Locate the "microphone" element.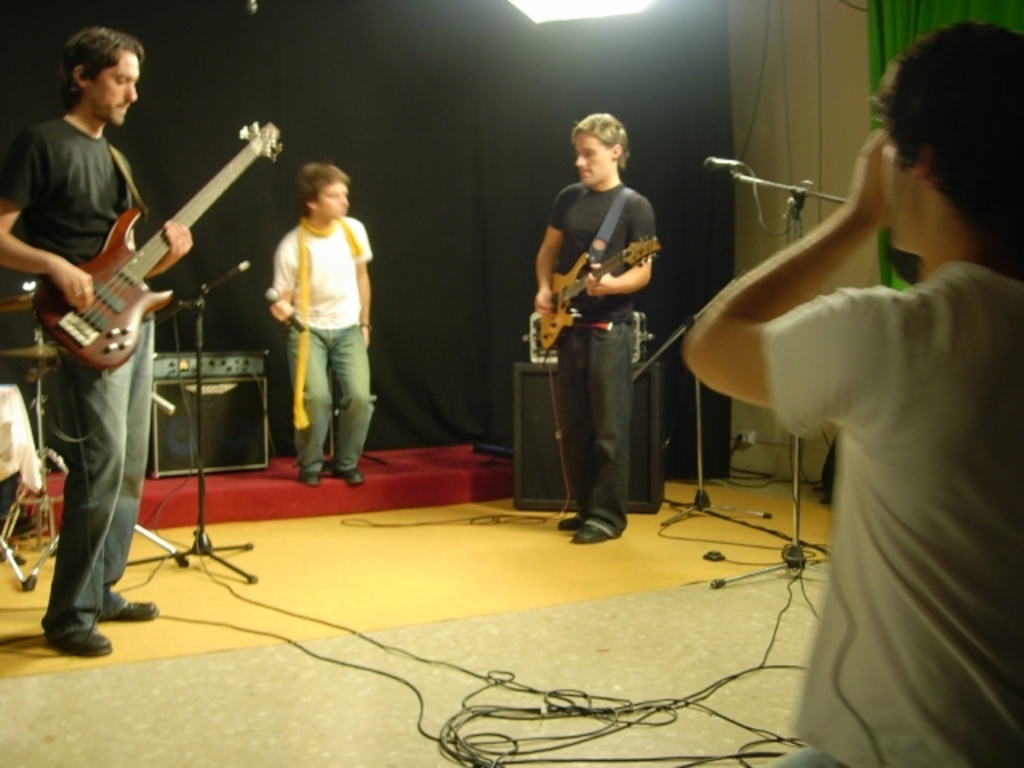
Element bbox: l=702, t=155, r=752, b=174.
